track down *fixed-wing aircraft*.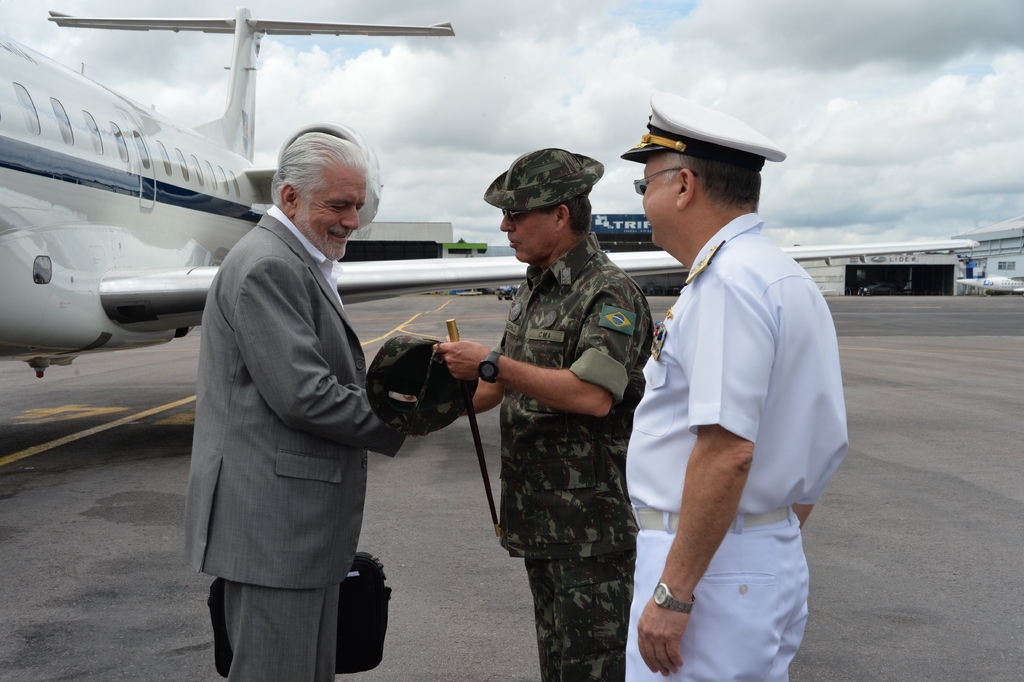
Tracked to locate(0, 0, 981, 383).
